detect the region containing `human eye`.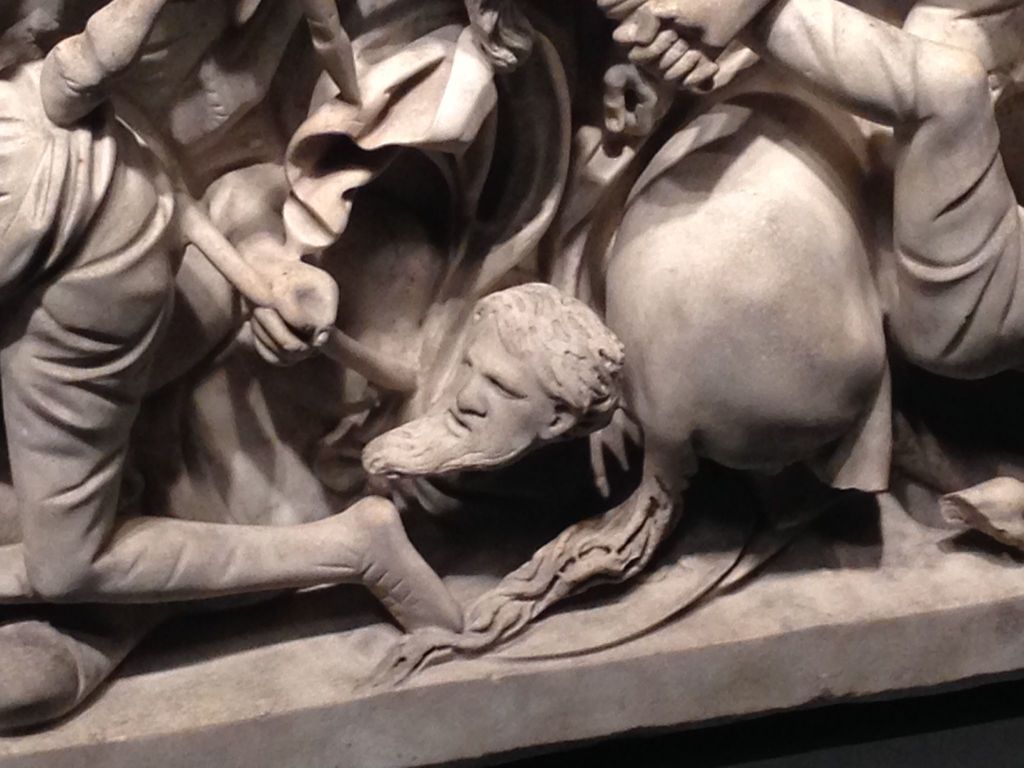
select_region(488, 380, 524, 403).
